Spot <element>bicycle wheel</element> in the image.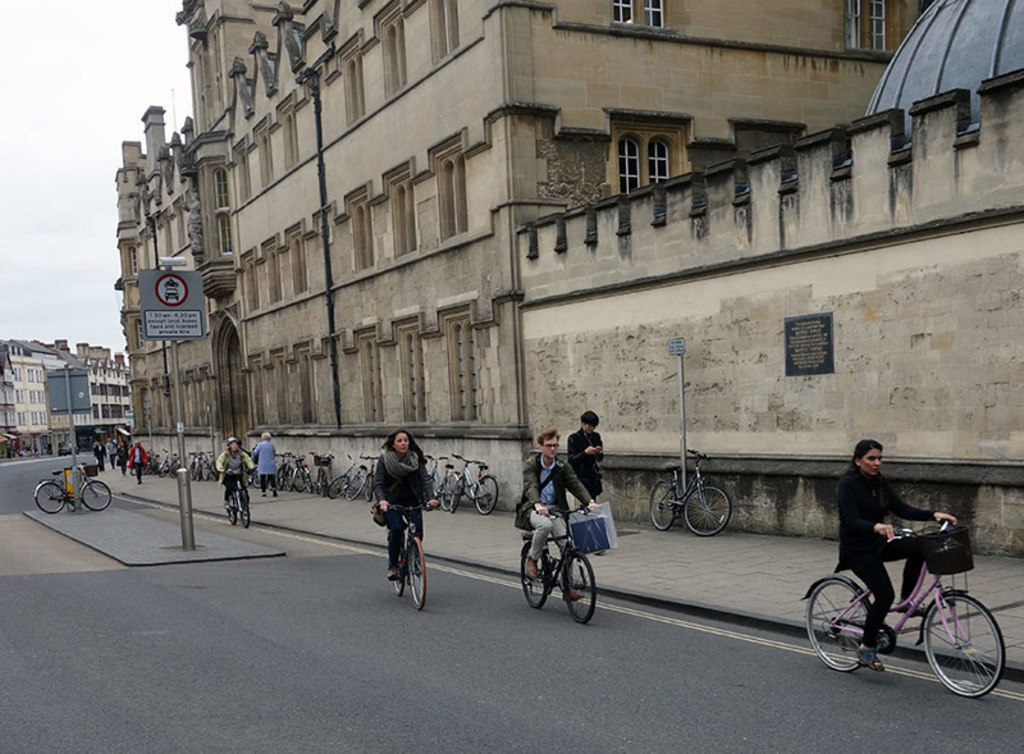
<element>bicycle wheel</element> found at 404:538:426:613.
